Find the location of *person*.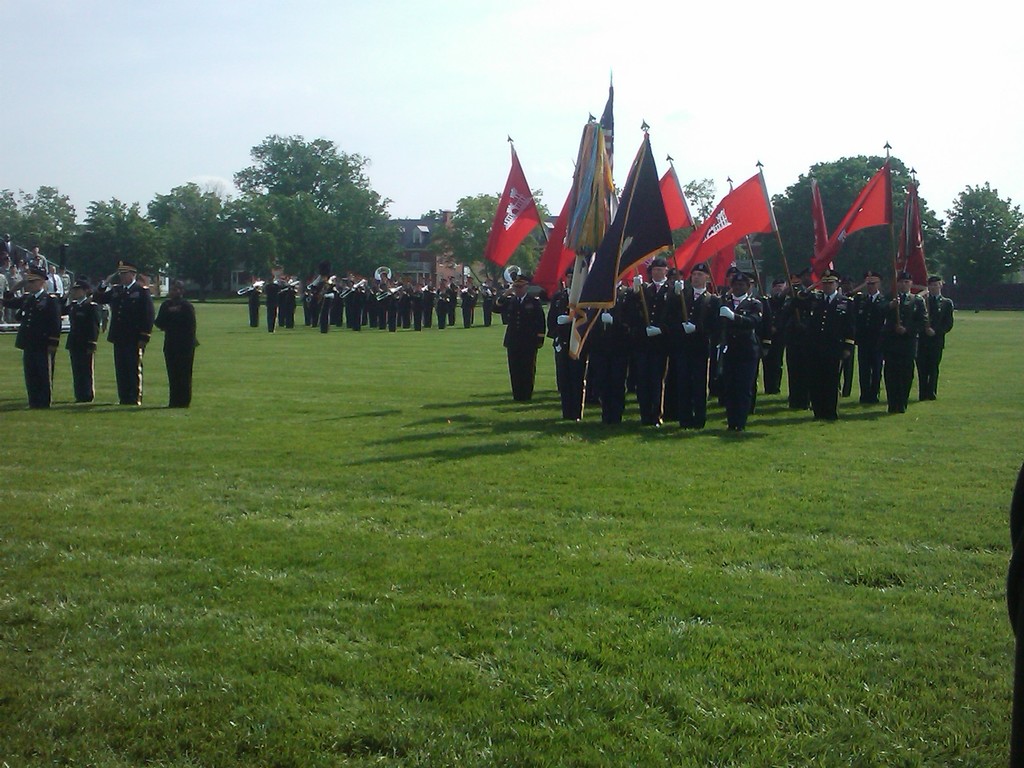
Location: <bbox>914, 274, 954, 397</bbox>.
